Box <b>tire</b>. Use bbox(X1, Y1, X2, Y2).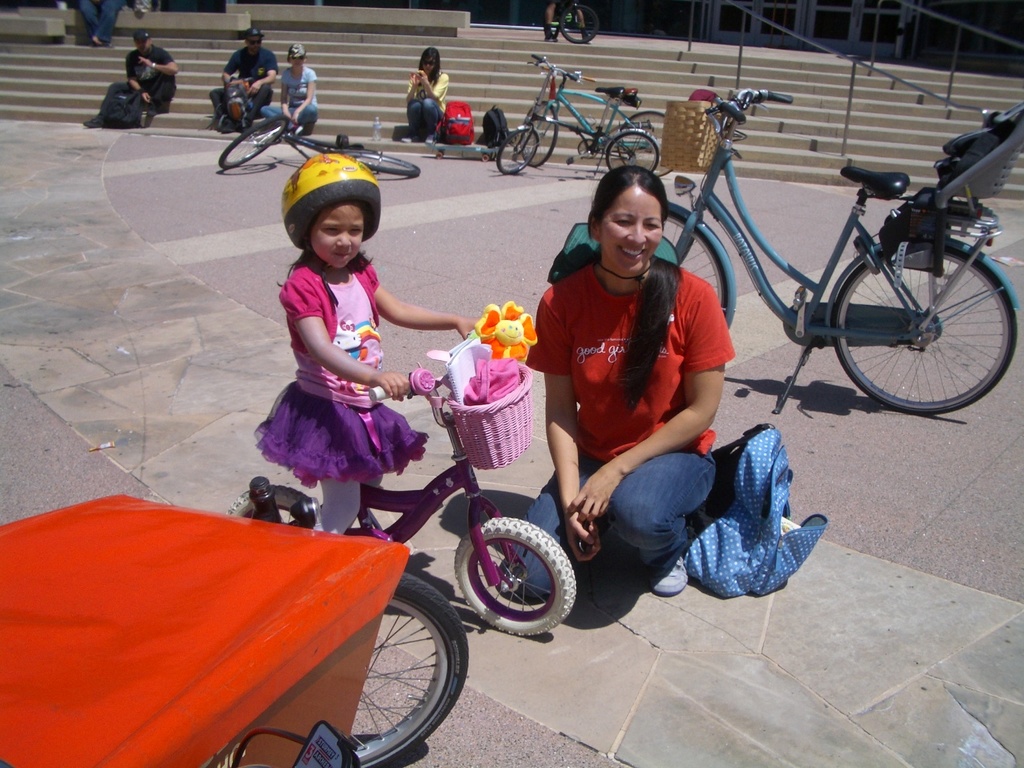
bbox(519, 102, 558, 166).
